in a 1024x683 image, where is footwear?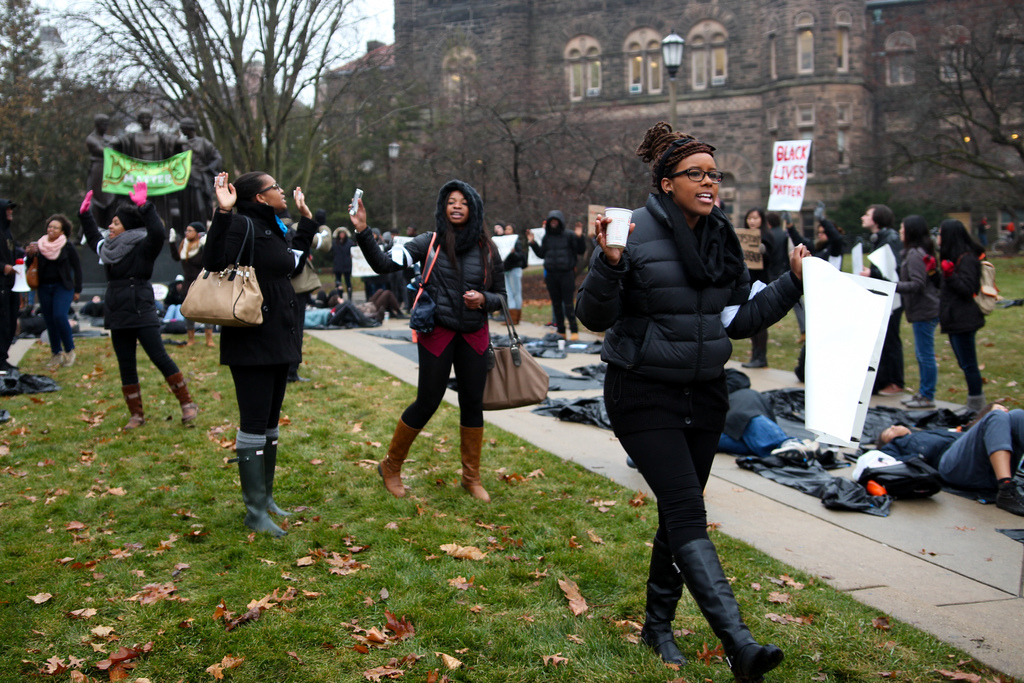
<bbox>900, 394, 933, 406</bbox>.
